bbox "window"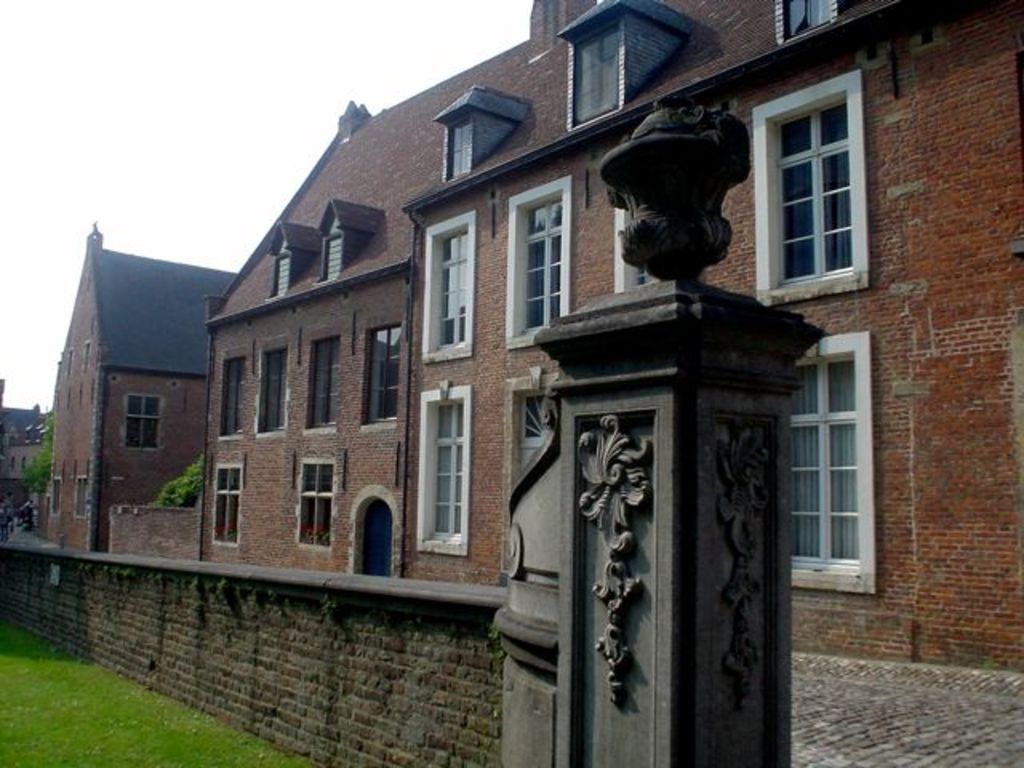
(762, 74, 870, 294)
